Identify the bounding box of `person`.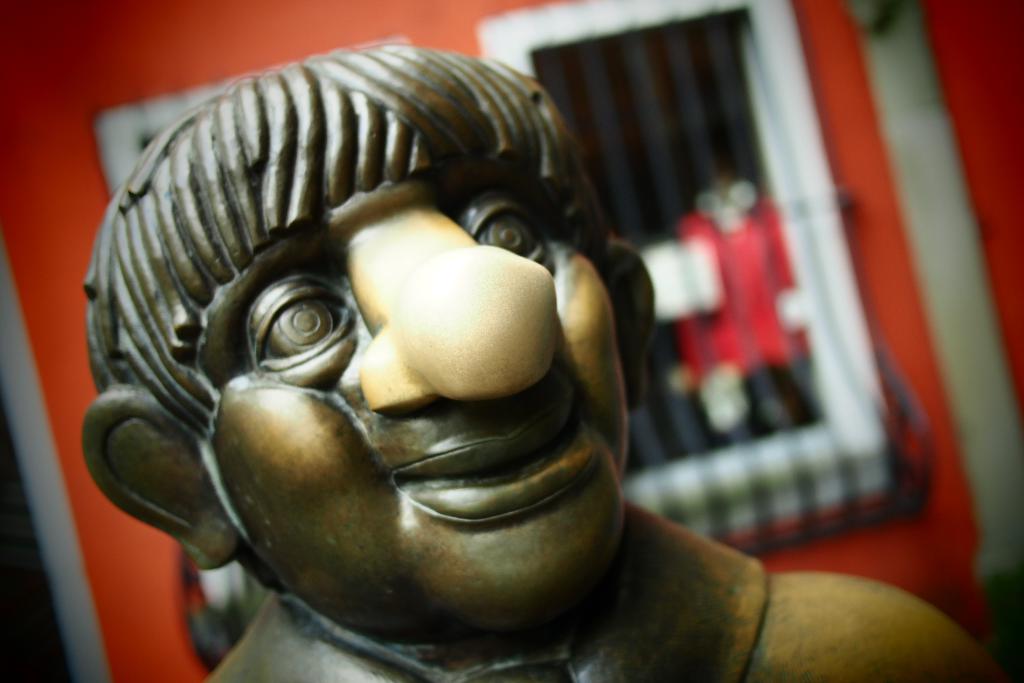
box=[74, 36, 1009, 682].
